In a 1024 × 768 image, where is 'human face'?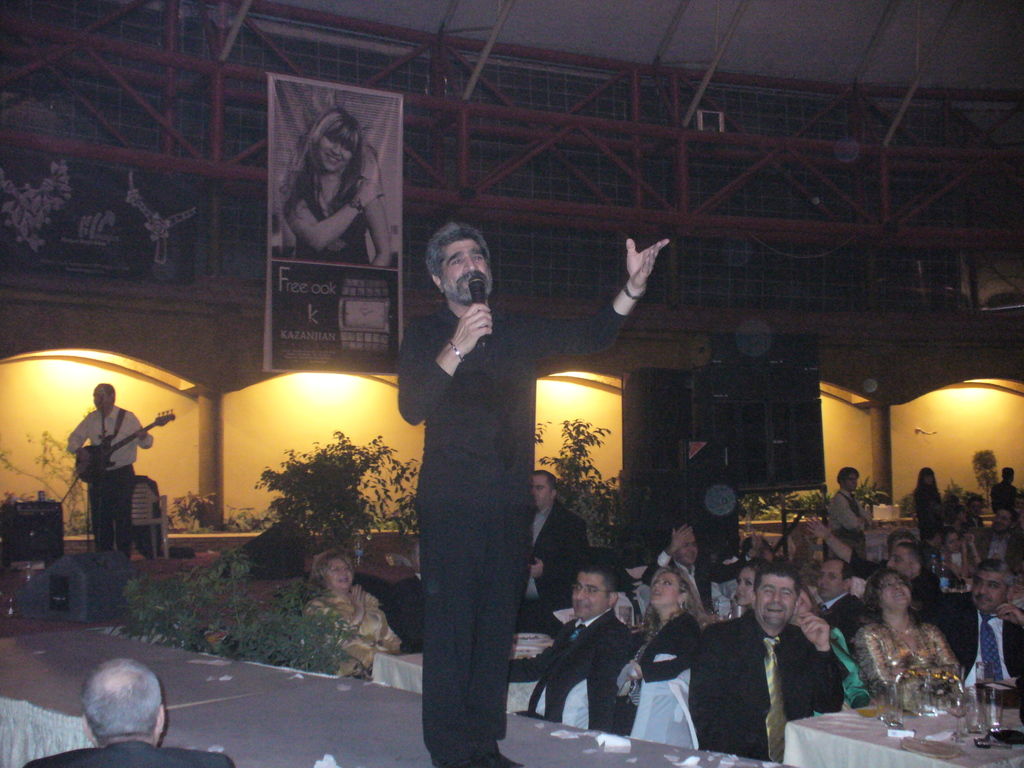
Rect(94, 389, 113, 409).
